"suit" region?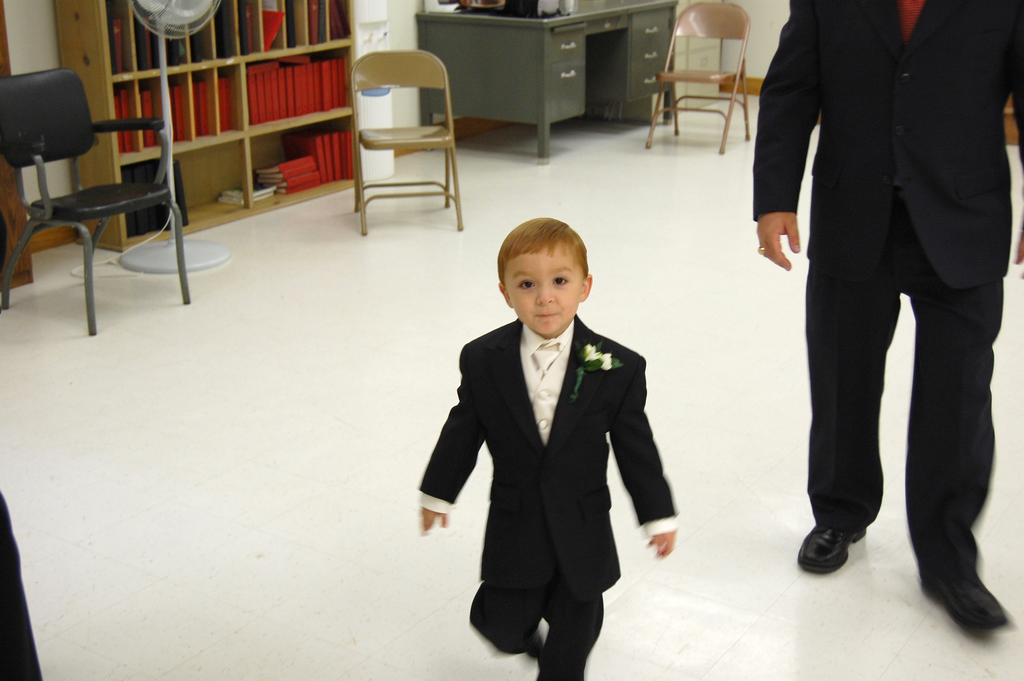
(417, 318, 675, 680)
